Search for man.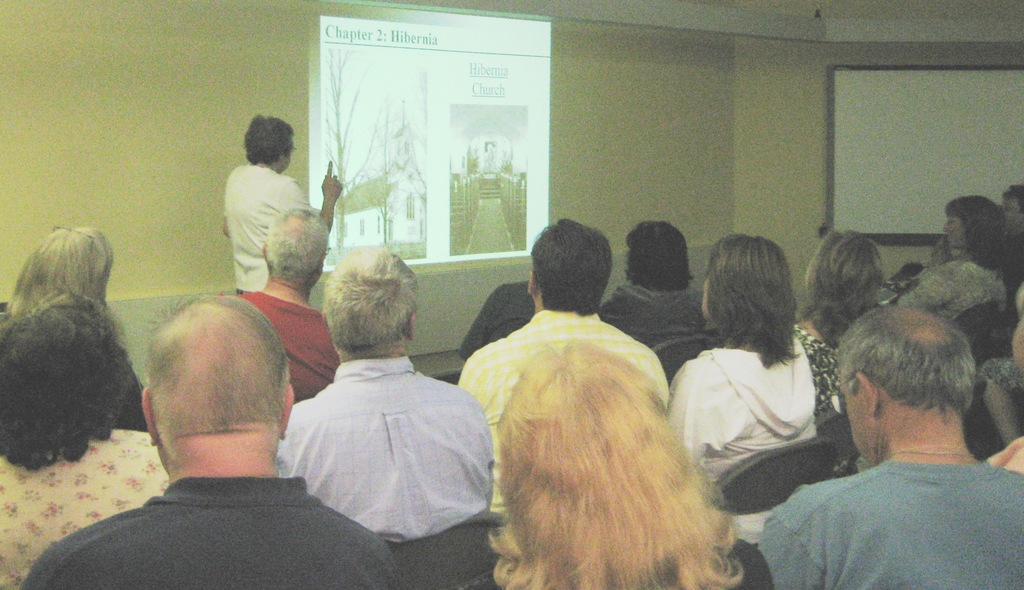
Found at bbox(21, 287, 399, 589).
